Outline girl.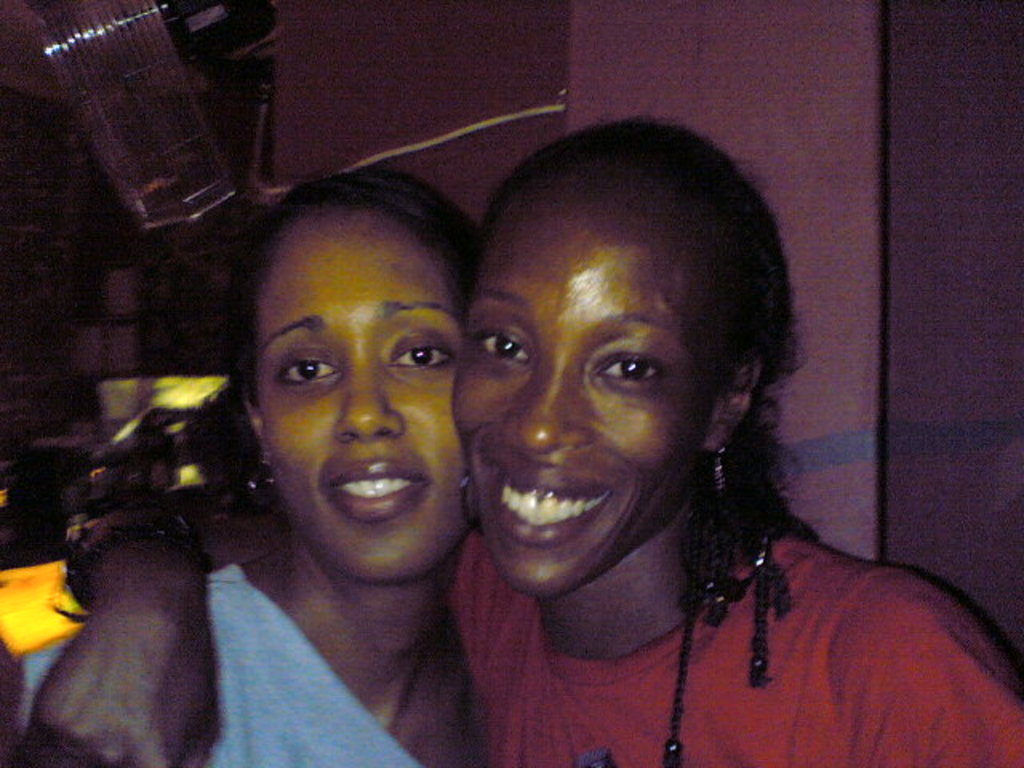
Outline: detection(0, 170, 482, 766).
